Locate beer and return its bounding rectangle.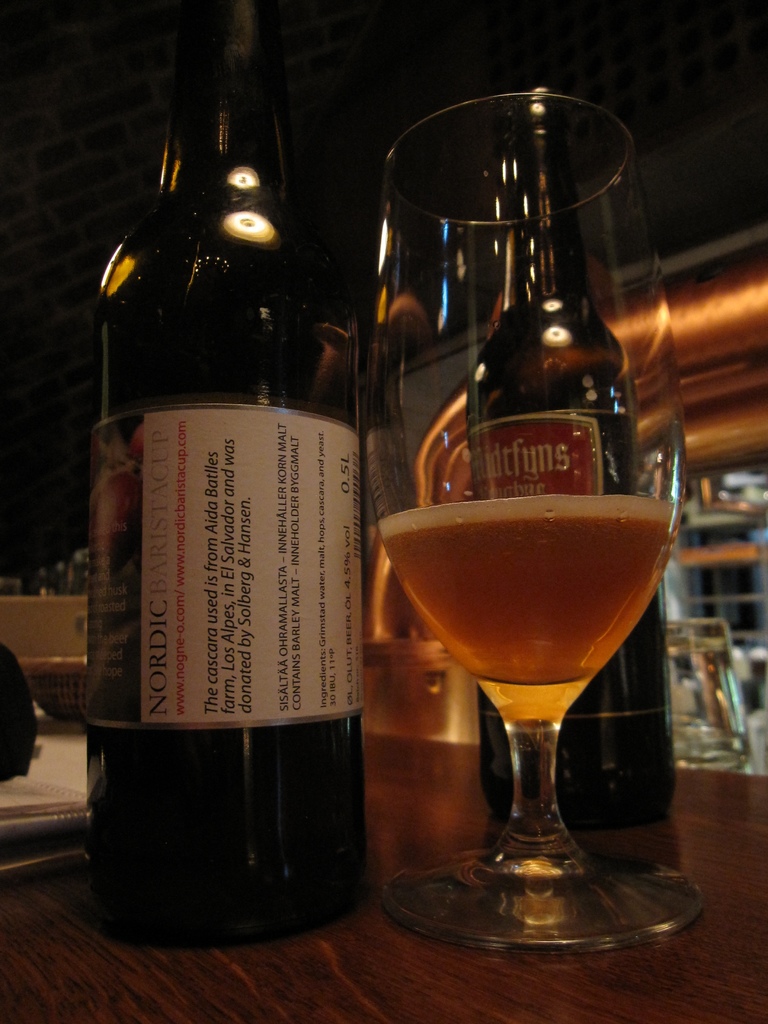
61,0,404,960.
